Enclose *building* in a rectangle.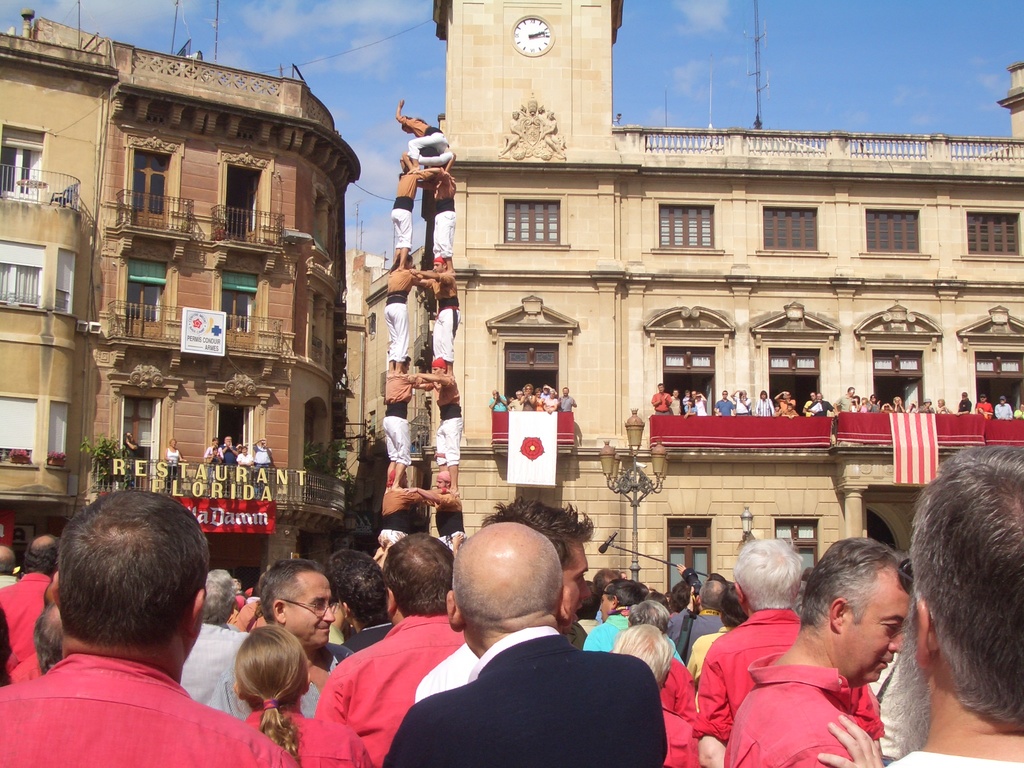
340, 253, 406, 494.
